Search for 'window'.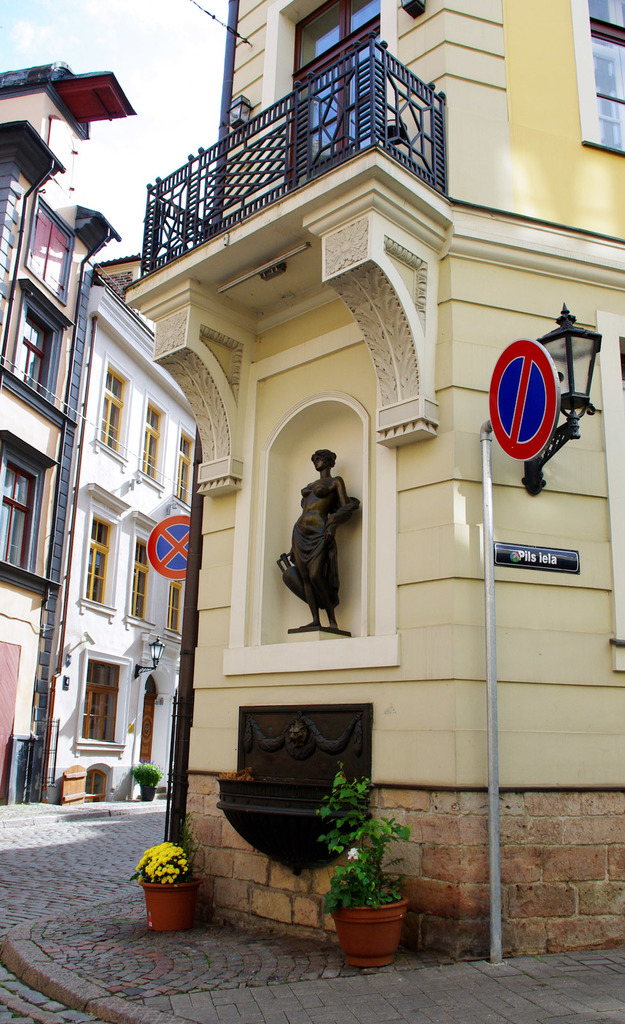
Found at bbox(88, 522, 116, 604).
